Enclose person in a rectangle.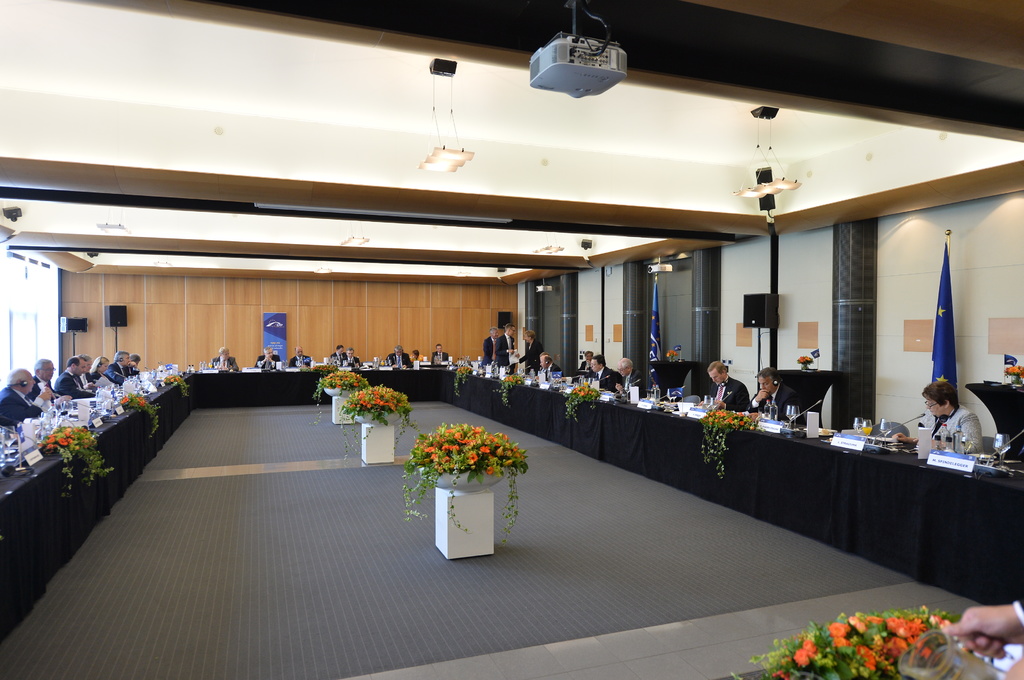
bbox=[481, 322, 497, 368].
